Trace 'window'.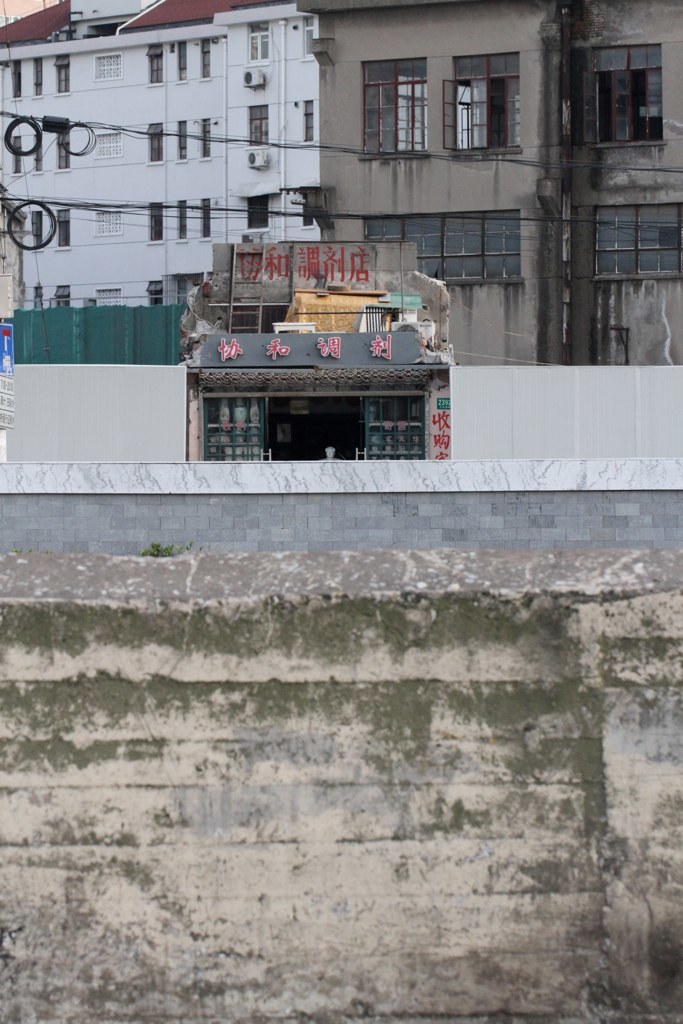
Traced to detection(583, 40, 671, 152).
